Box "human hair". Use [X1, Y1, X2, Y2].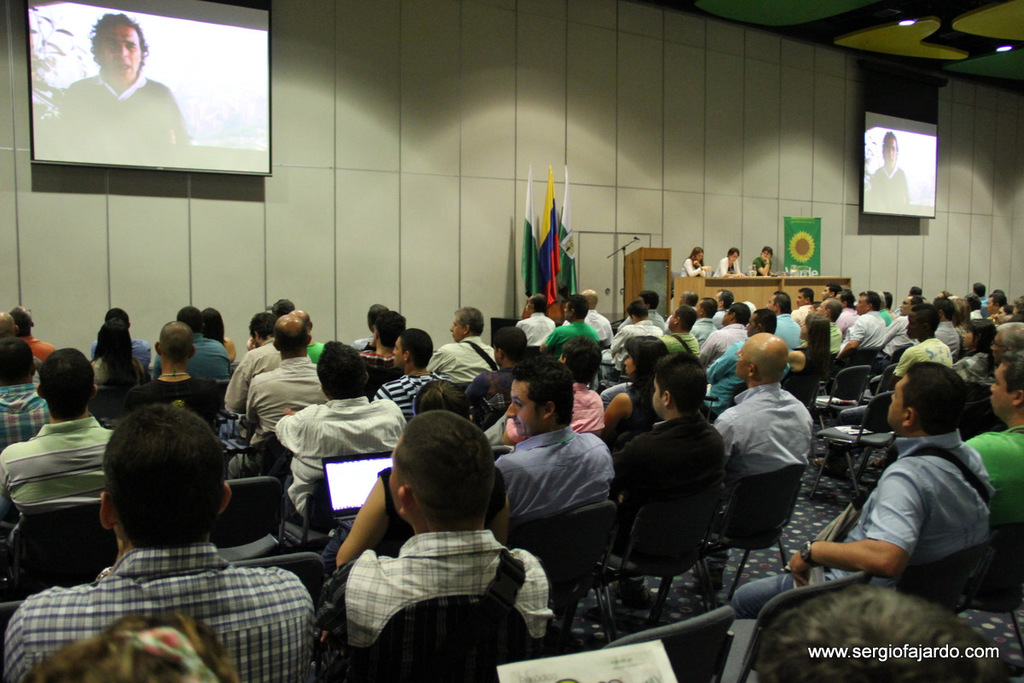
[907, 295, 919, 310].
